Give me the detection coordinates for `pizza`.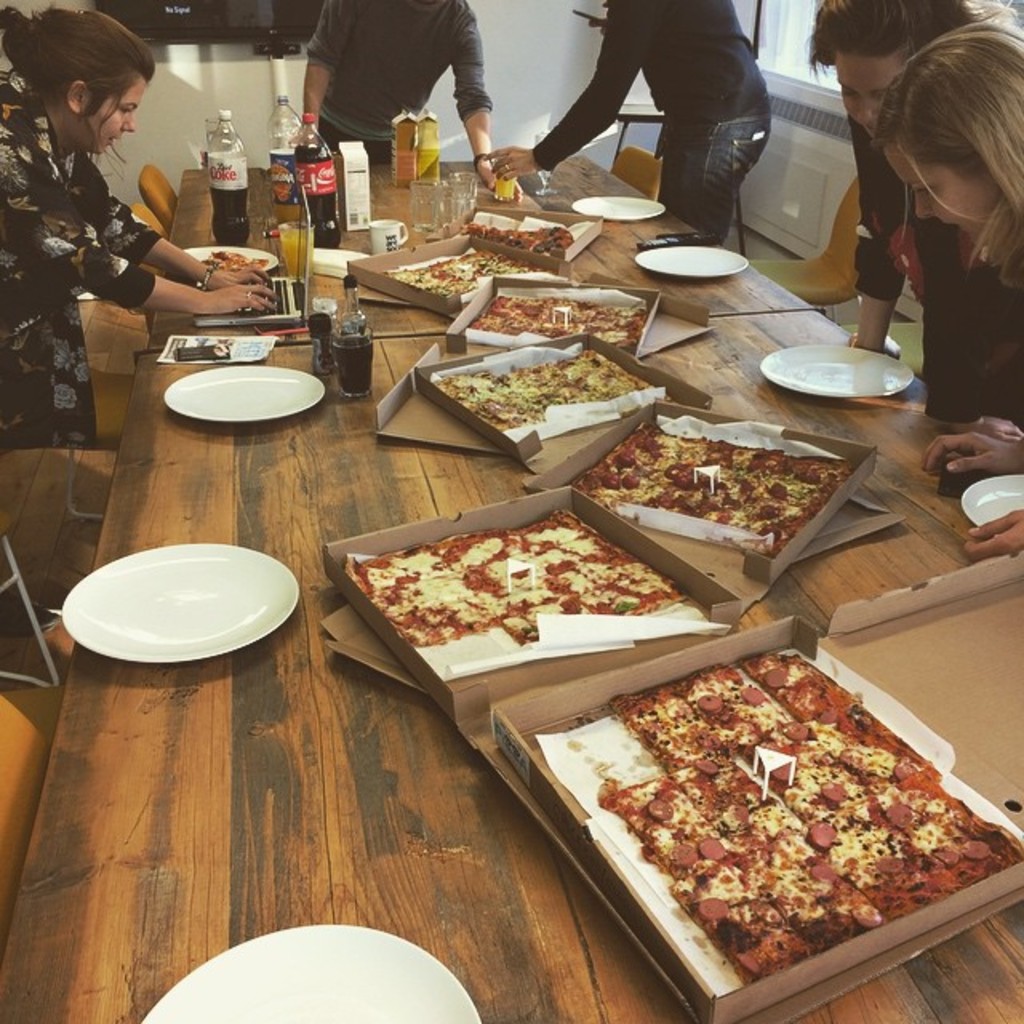
{"left": 597, "top": 627, "right": 1022, "bottom": 992}.
